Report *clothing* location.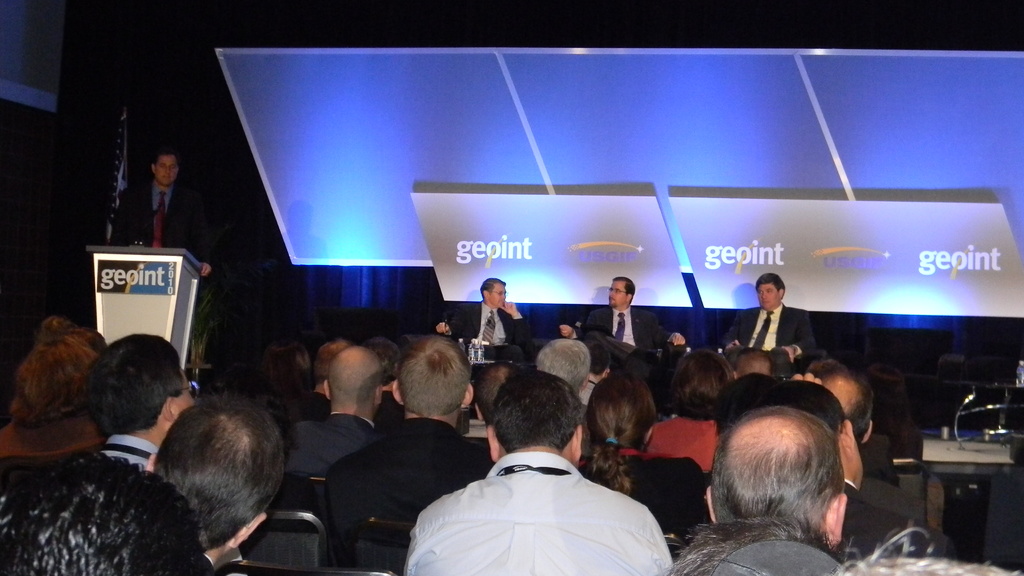
Report: bbox(564, 299, 670, 365).
